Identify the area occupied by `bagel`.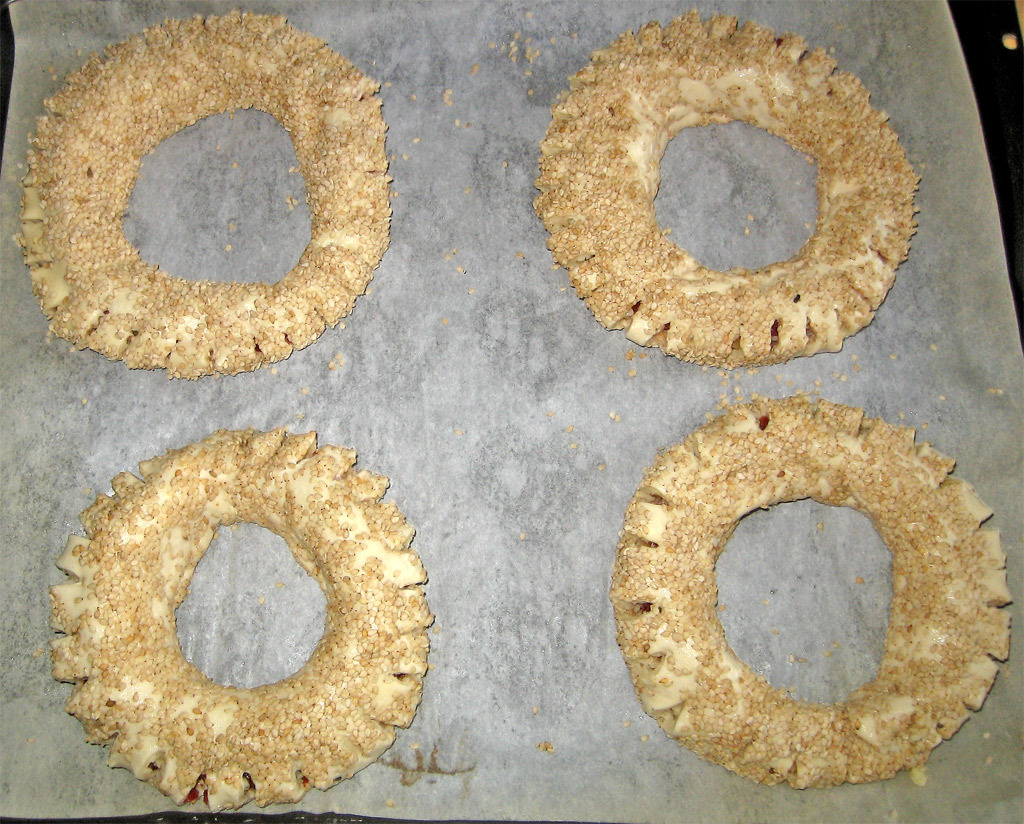
Area: bbox(606, 392, 1016, 792).
